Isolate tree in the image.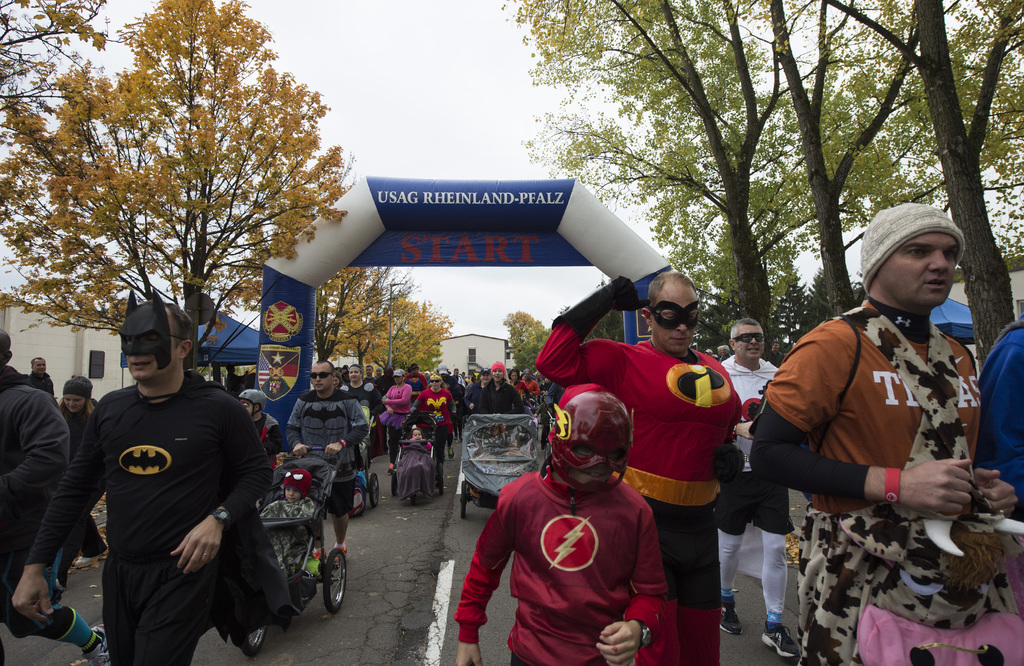
Isolated region: Rect(0, 0, 107, 297).
